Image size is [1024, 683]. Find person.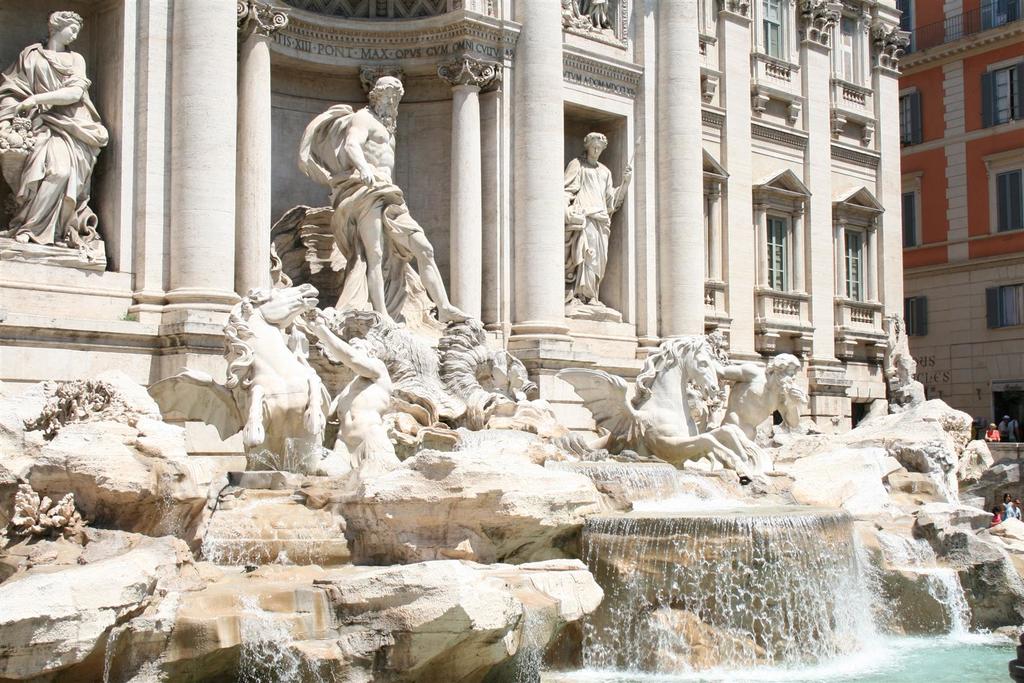
339,67,476,324.
